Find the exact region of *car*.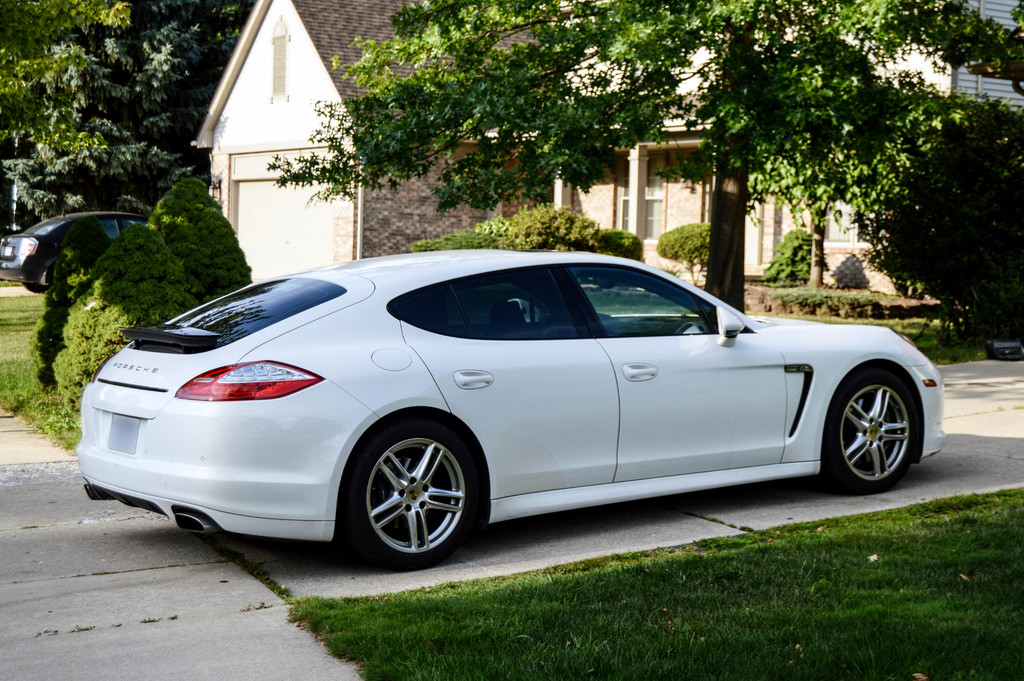
Exact region: select_region(0, 209, 150, 296).
